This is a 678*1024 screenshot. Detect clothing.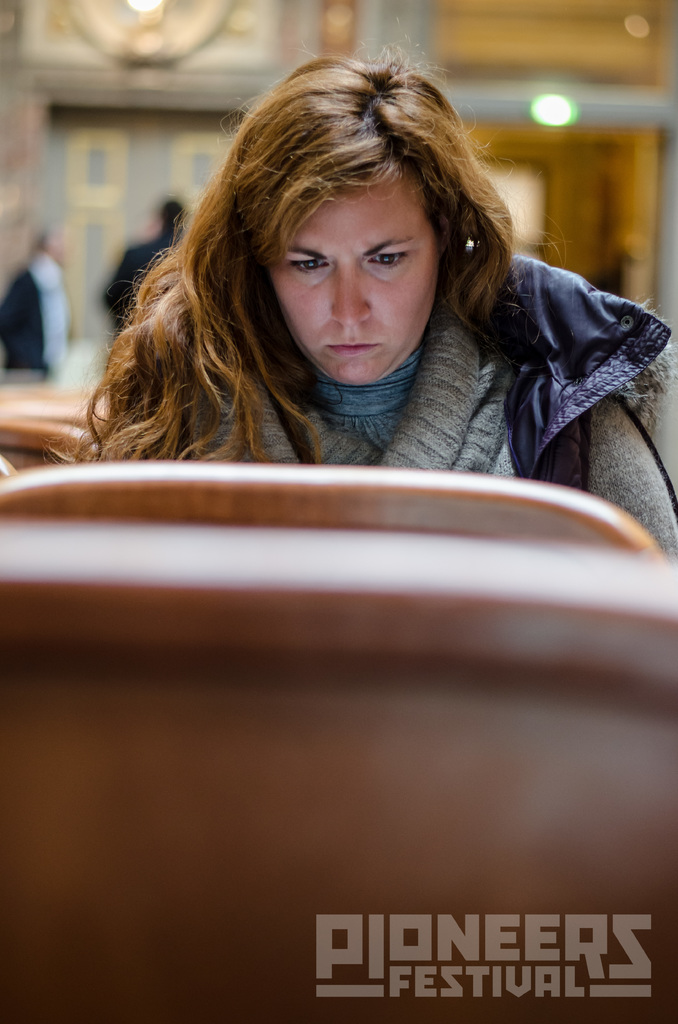
left=140, top=252, right=677, bottom=566.
